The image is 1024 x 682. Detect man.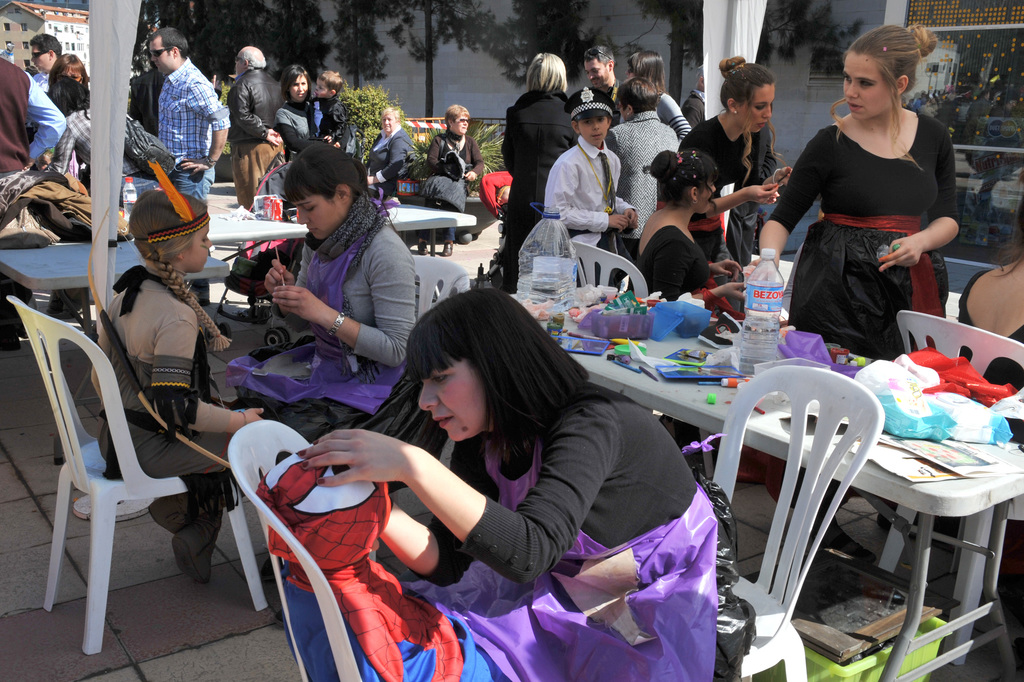
Detection: [616, 49, 691, 234].
